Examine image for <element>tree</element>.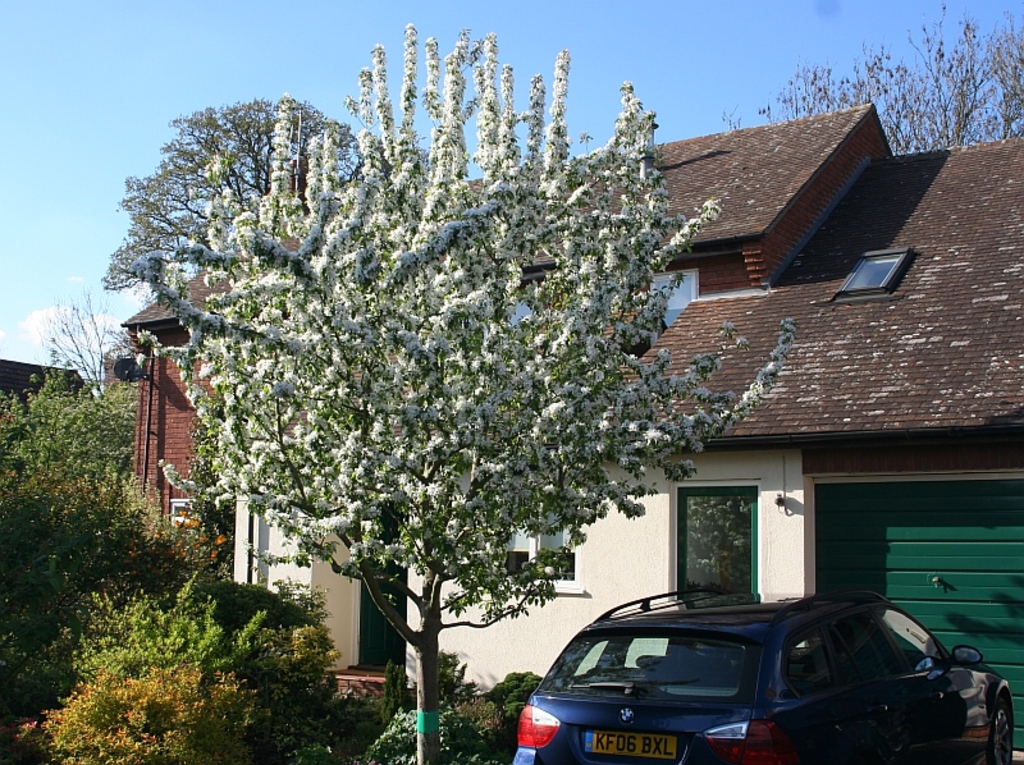
Examination result: (left=102, top=91, right=339, bottom=289).
